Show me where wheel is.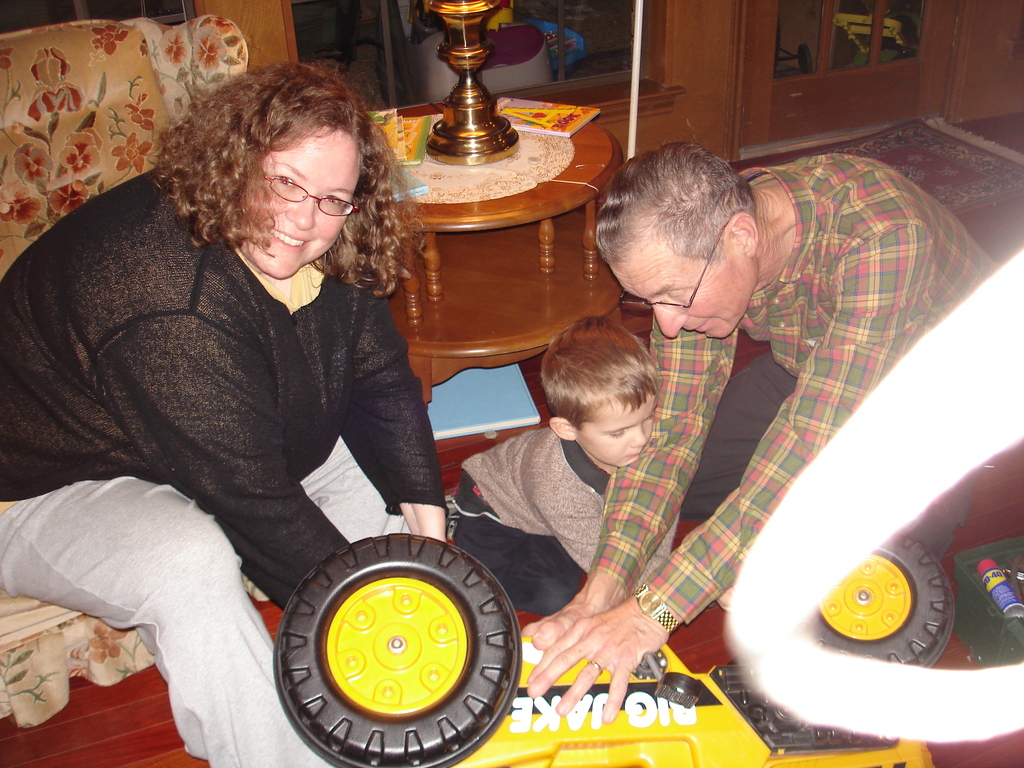
wheel is at [270, 532, 536, 767].
